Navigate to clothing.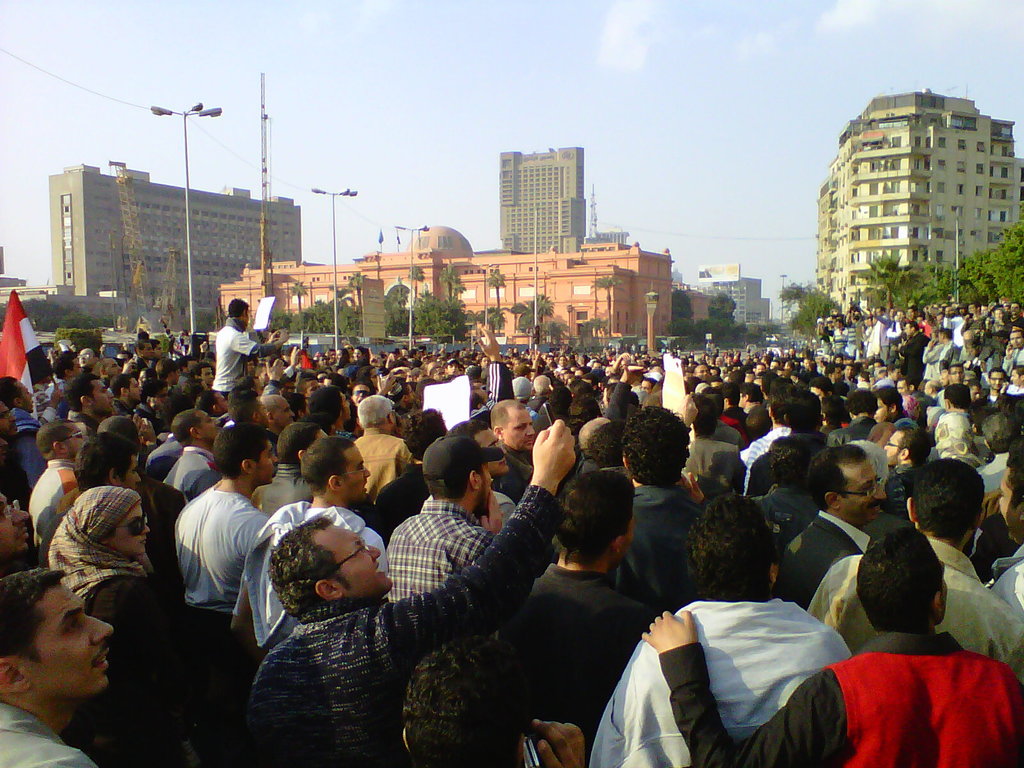
Navigation target: 496/456/529/498.
